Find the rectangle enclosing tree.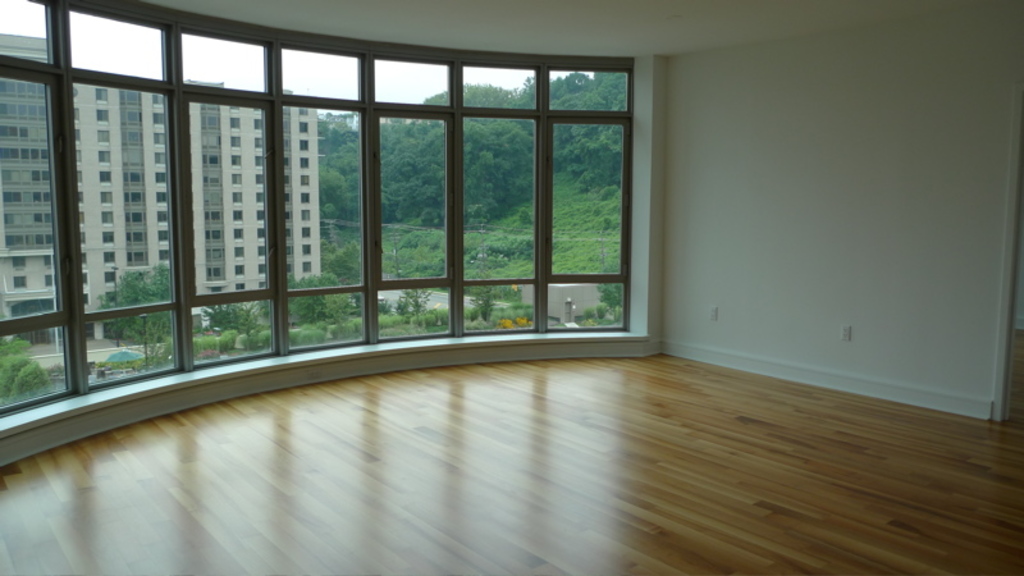
[200,302,260,349].
